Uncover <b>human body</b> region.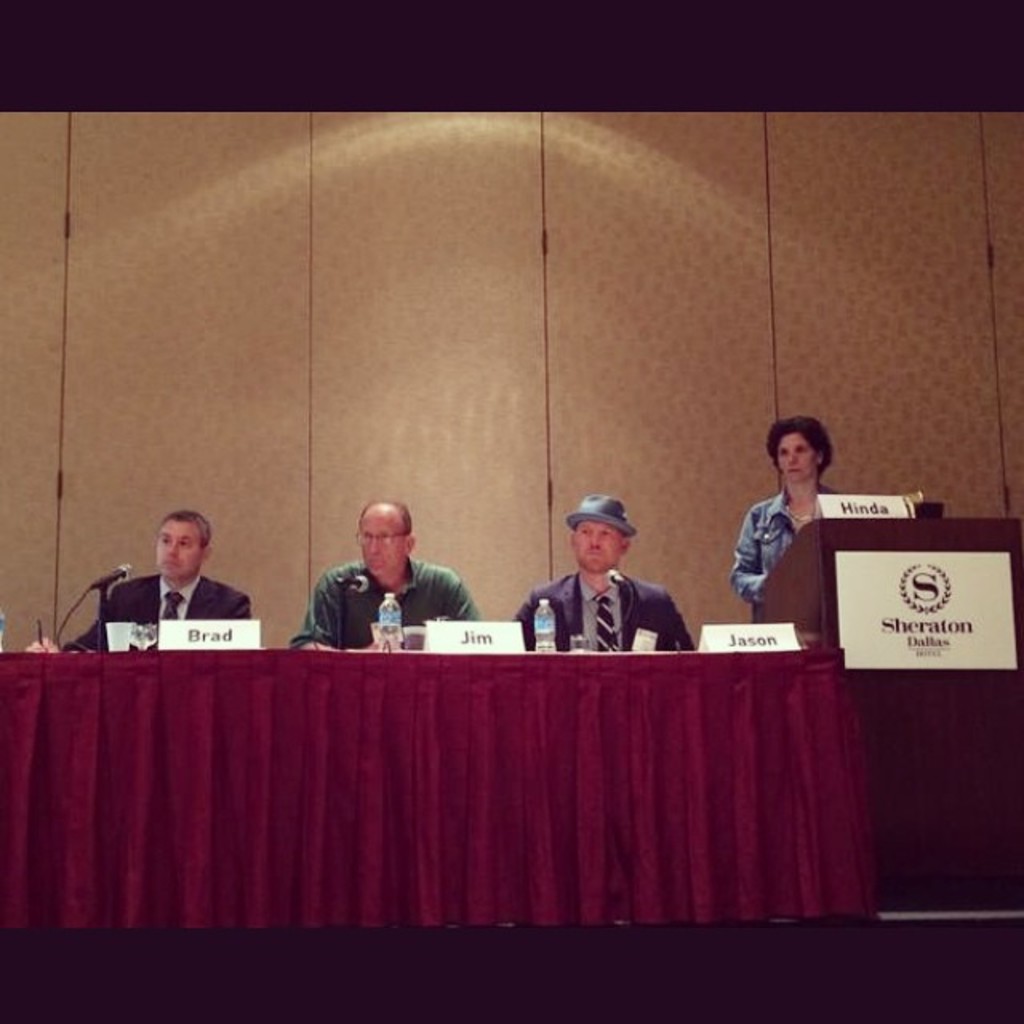
Uncovered: l=512, t=574, r=701, b=650.
